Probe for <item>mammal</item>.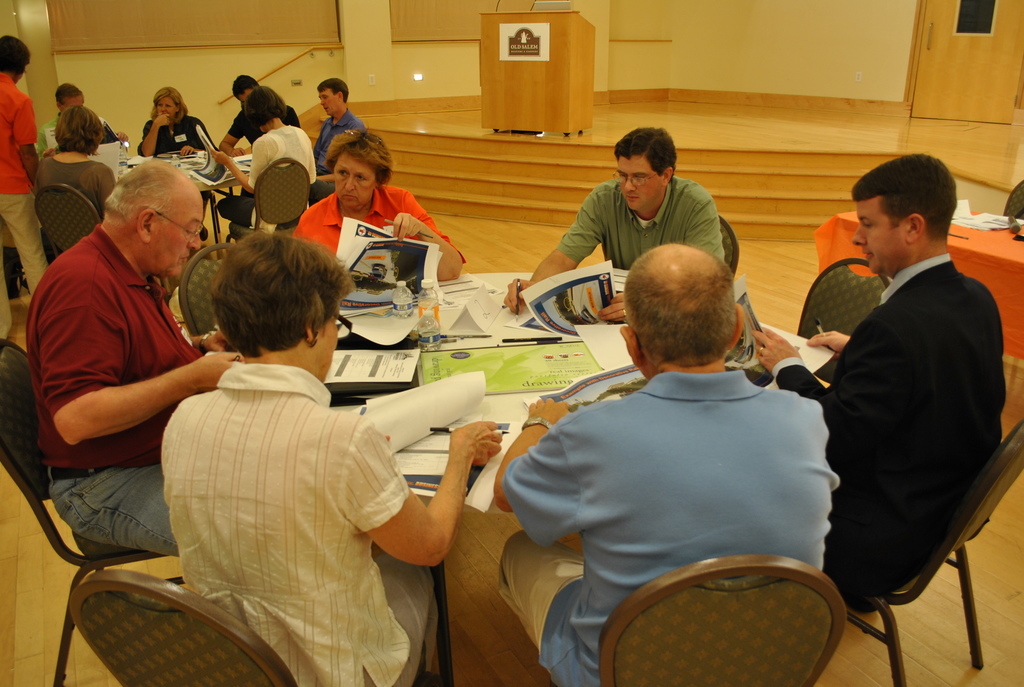
Probe result: bbox=[217, 71, 297, 228].
